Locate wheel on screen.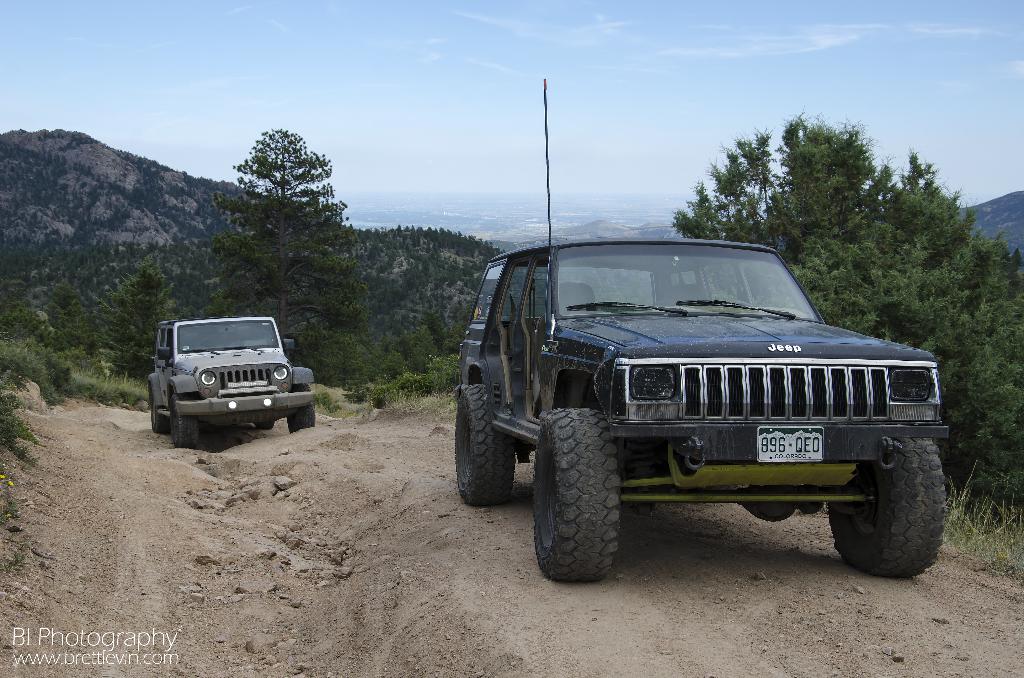
On screen at 451, 385, 514, 509.
